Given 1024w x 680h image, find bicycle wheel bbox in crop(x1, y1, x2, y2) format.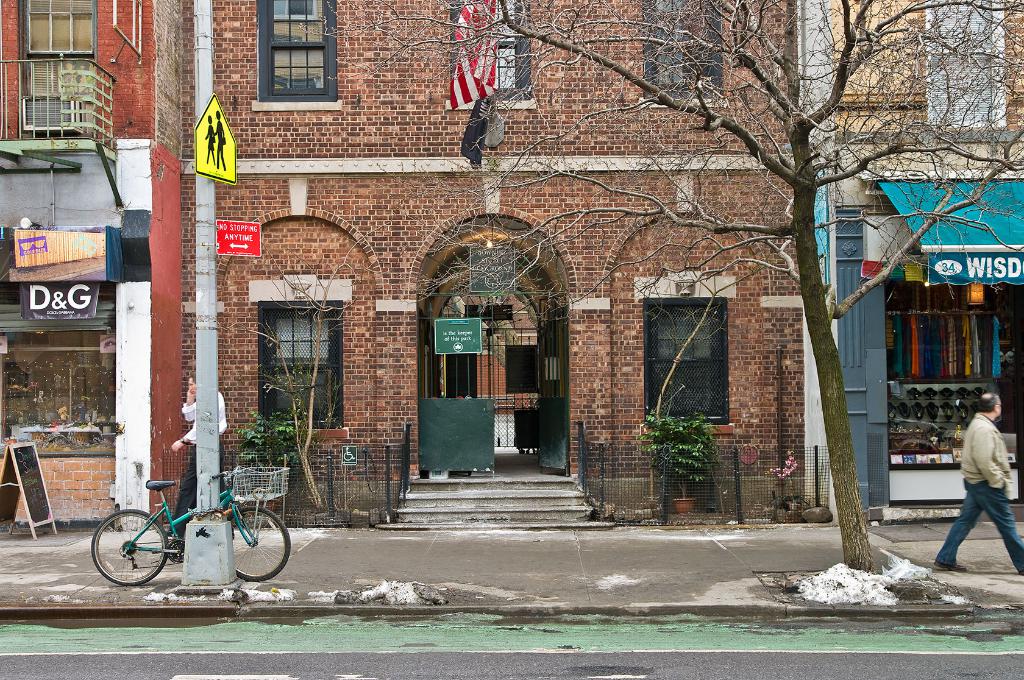
crop(86, 505, 168, 585).
